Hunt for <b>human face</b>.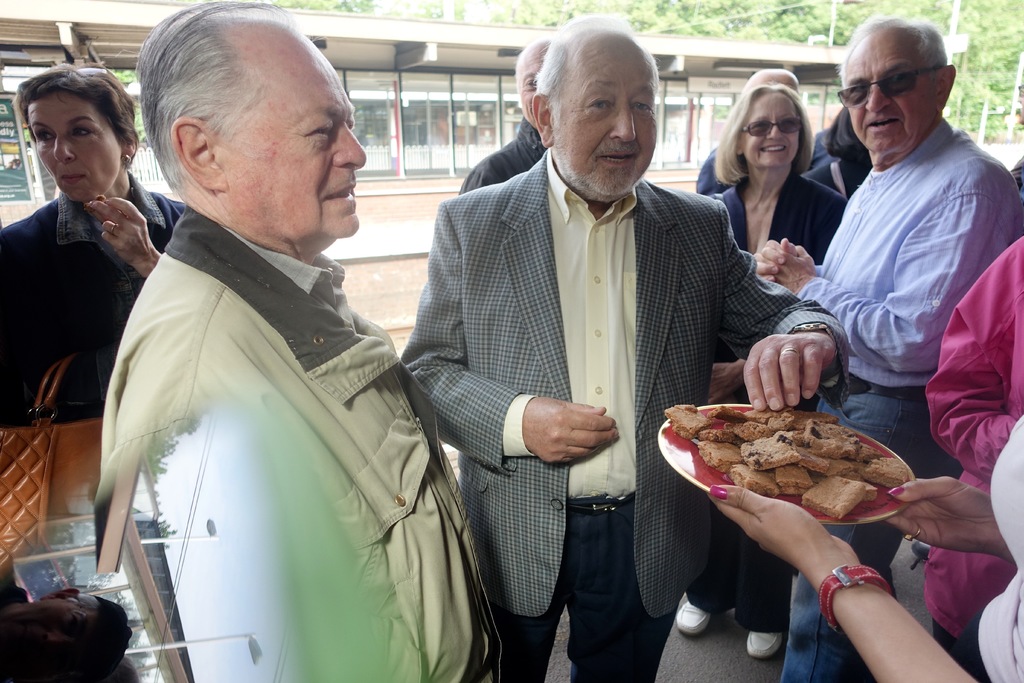
Hunted down at BBox(215, 29, 366, 236).
